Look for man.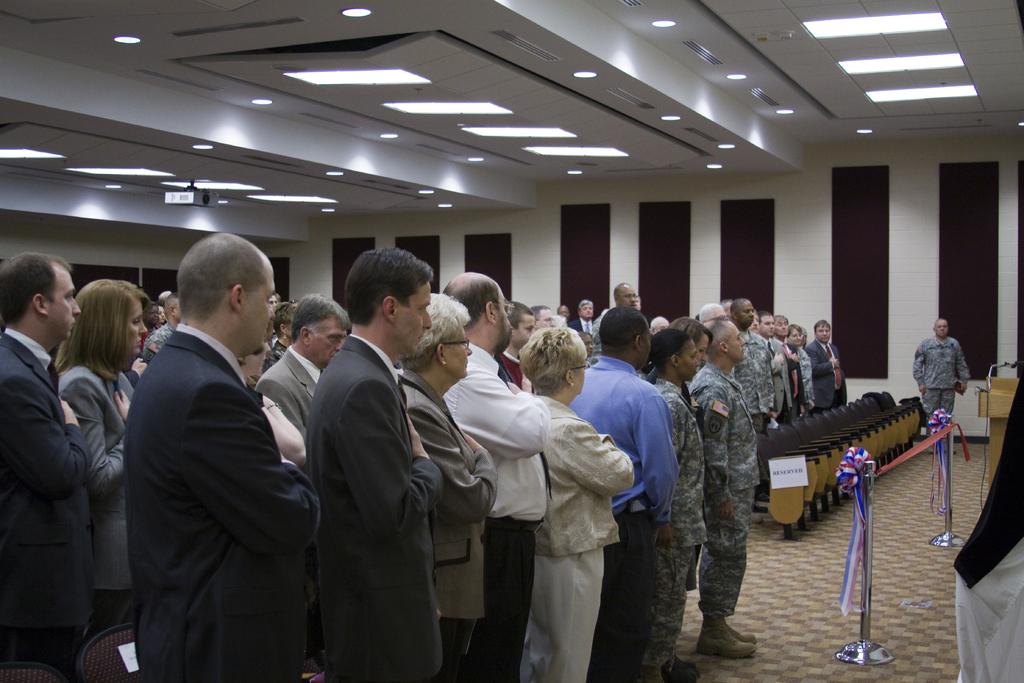
Found: 492:298:534:395.
